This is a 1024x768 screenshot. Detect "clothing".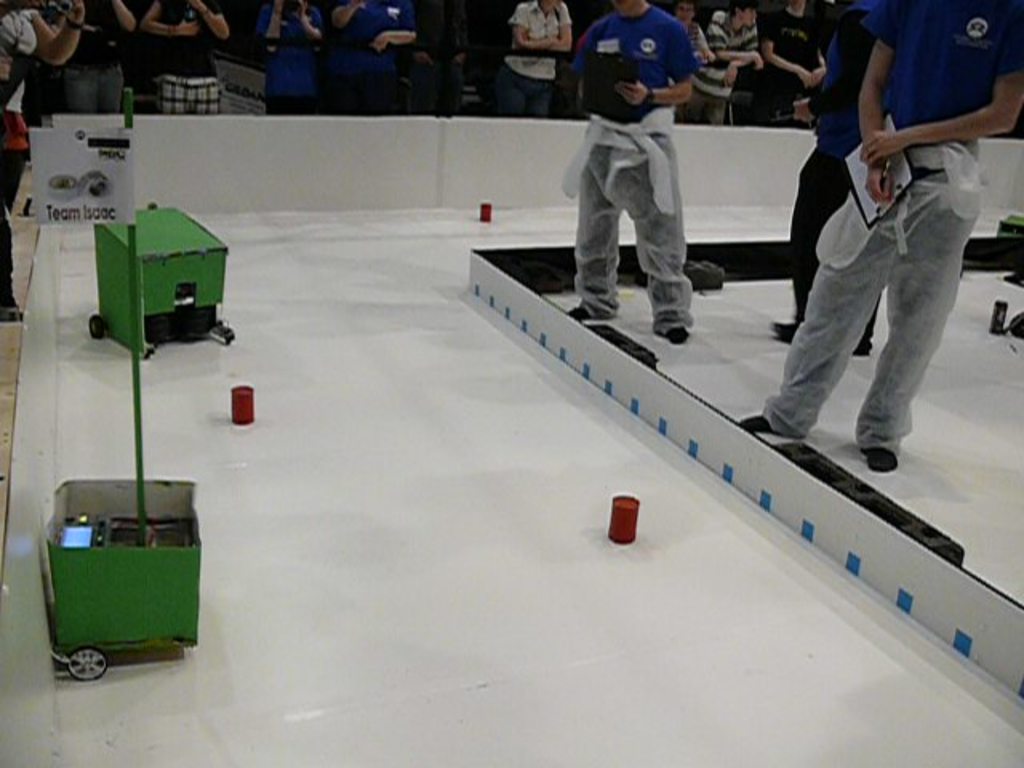
[515, 0, 563, 70].
